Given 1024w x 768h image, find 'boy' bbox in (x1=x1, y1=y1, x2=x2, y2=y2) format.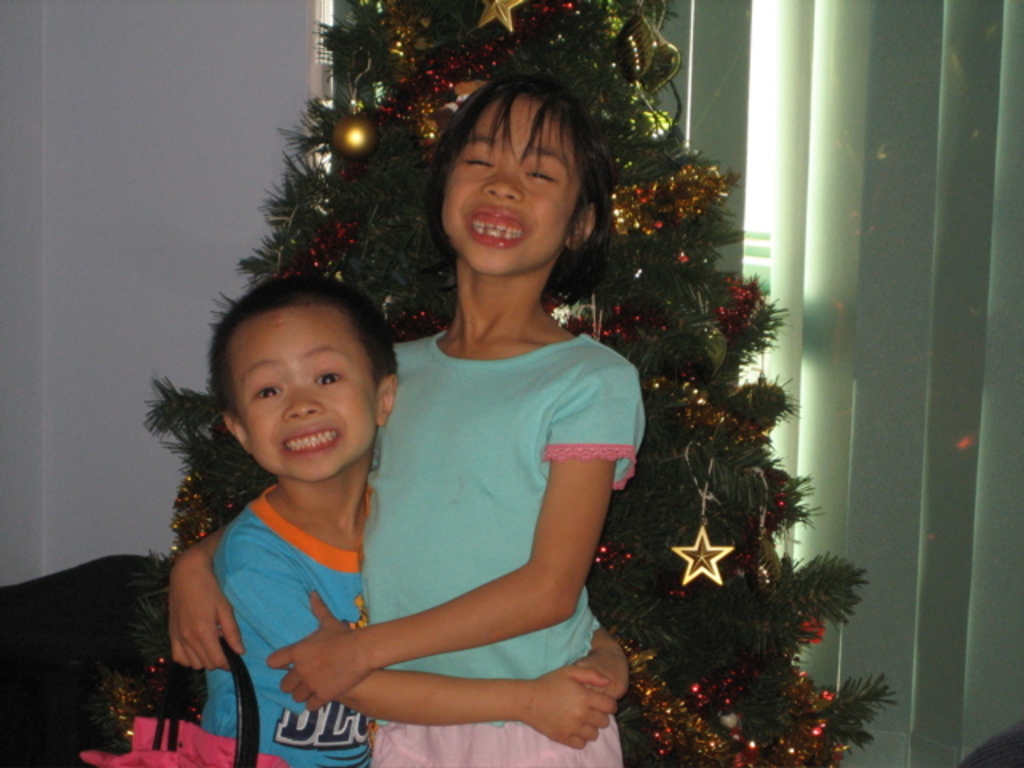
(x1=174, y1=277, x2=630, y2=766).
